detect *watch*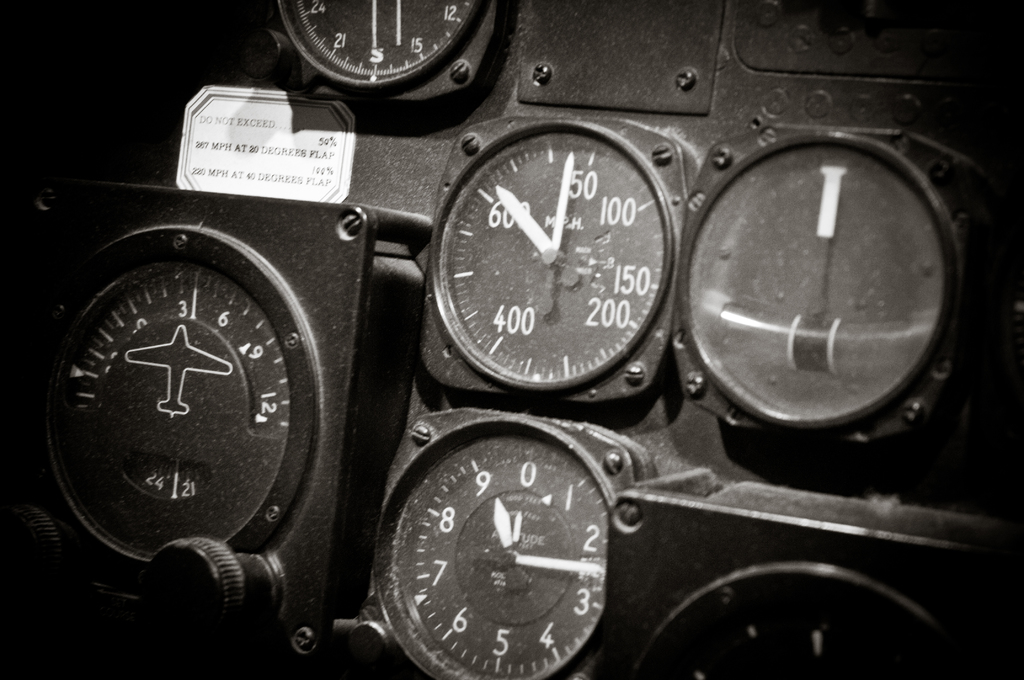
pyautogui.locateOnScreen(271, 0, 483, 93)
